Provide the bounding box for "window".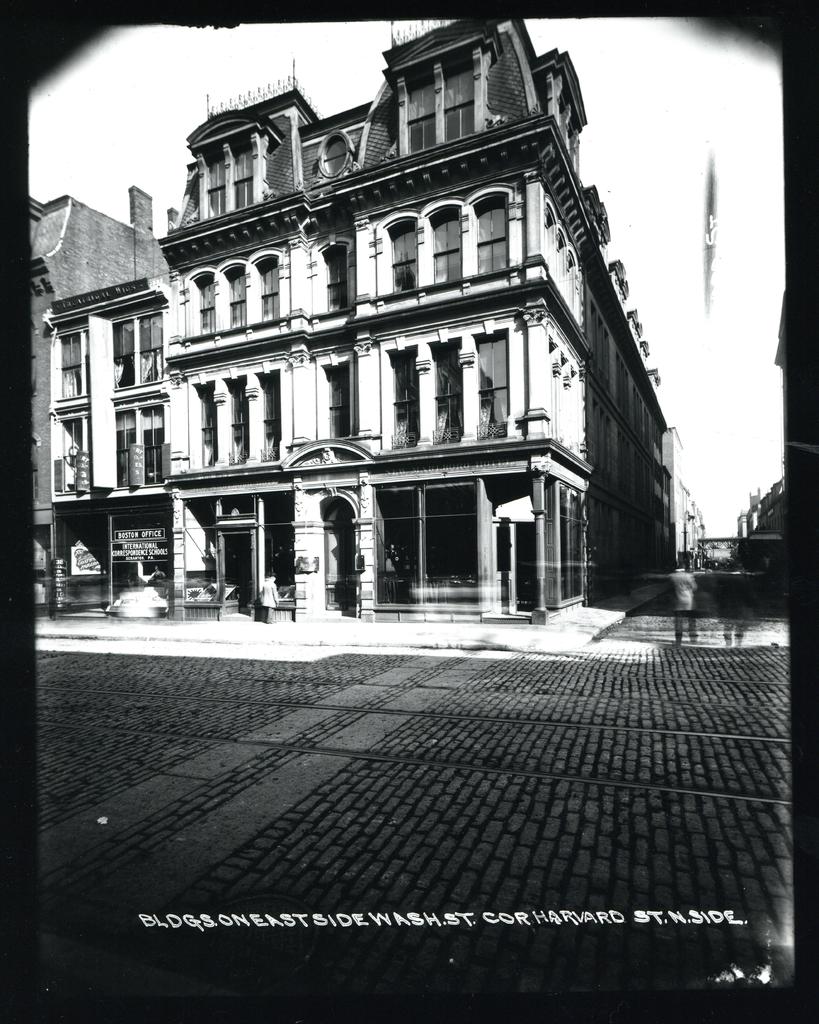
[x1=111, y1=401, x2=169, y2=488].
